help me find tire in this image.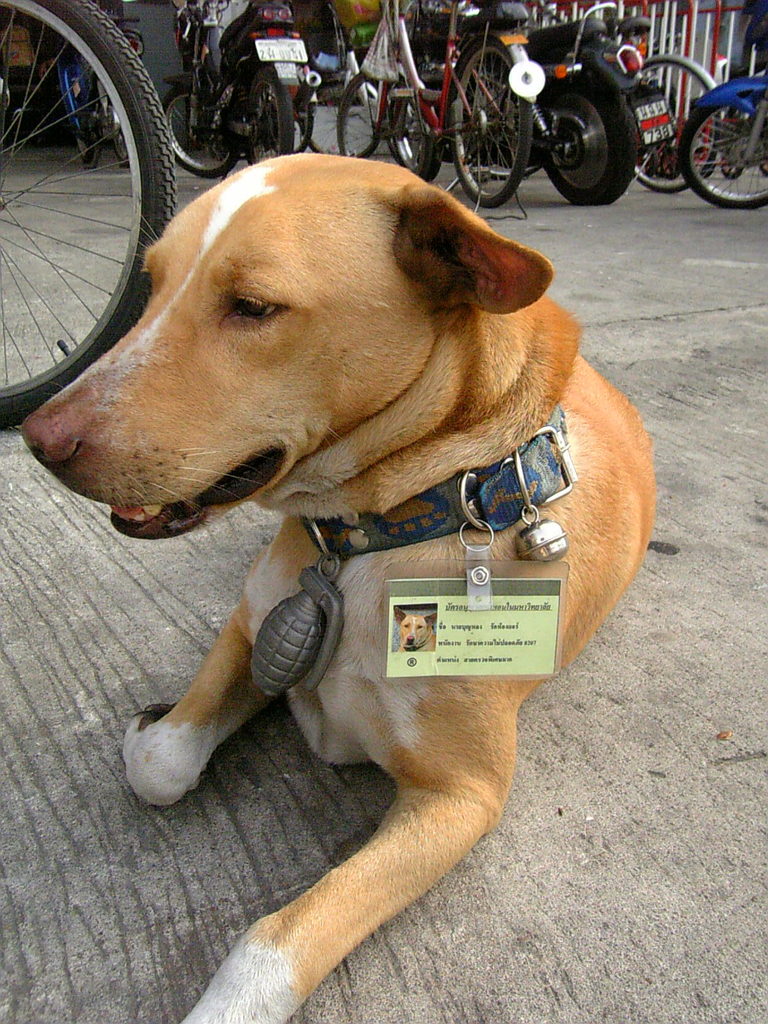
Found it: Rect(680, 87, 766, 205).
